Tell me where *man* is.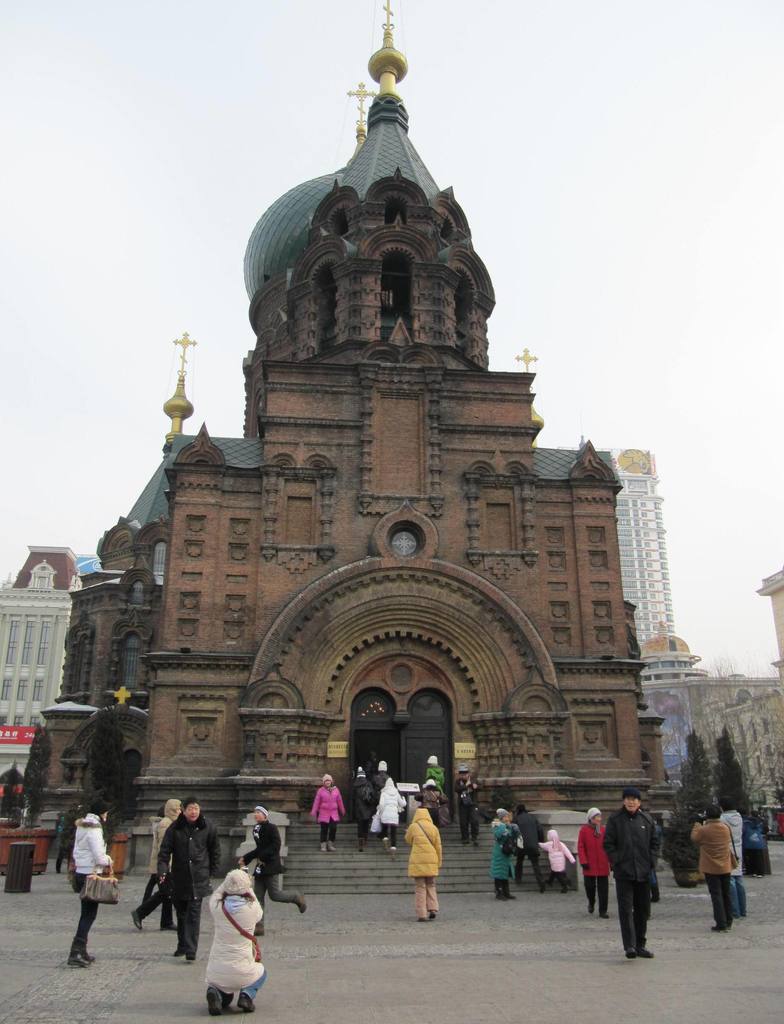
*man* is at bbox=[602, 790, 663, 958].
